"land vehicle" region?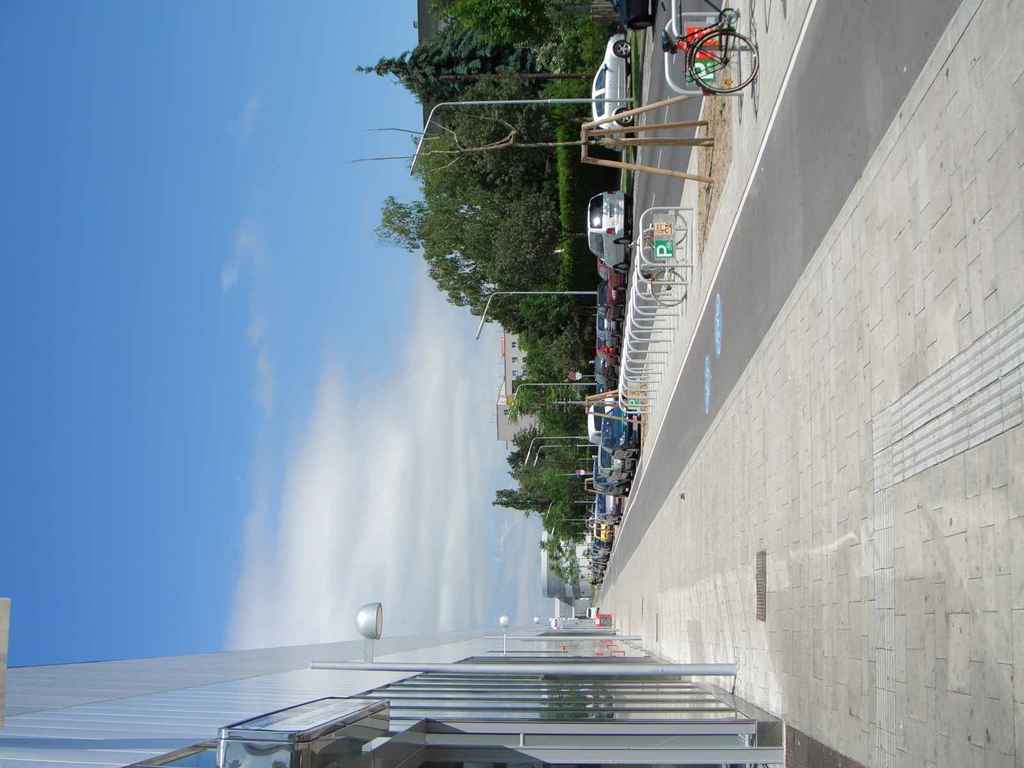
<bbox>593, 468, 629, 496</bbox>
